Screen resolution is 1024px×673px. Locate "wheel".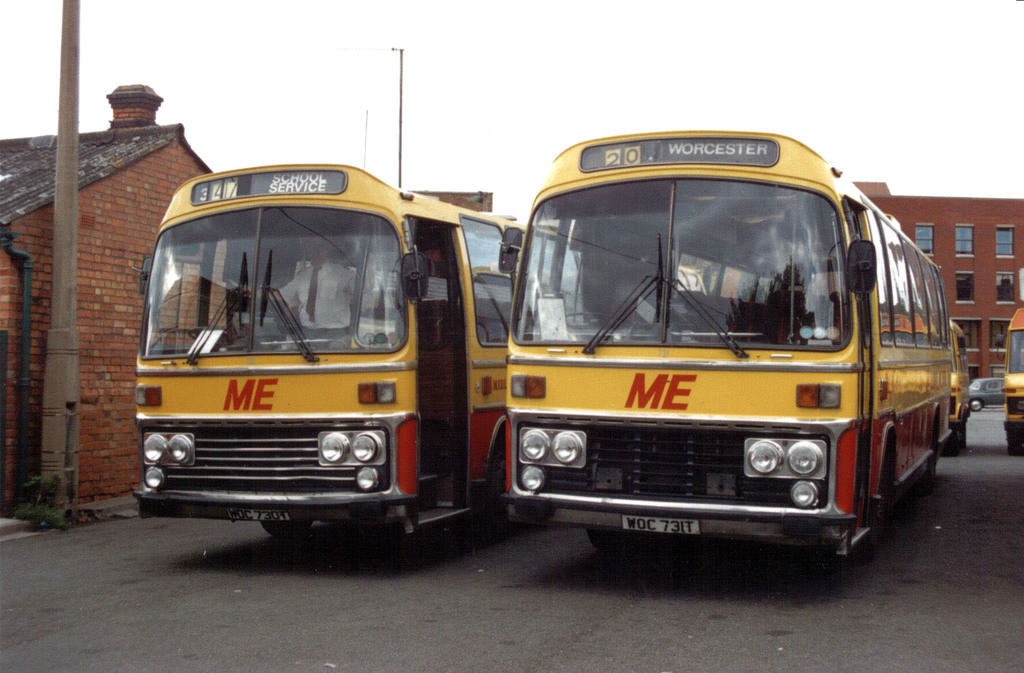
<bbox>950, 429, 960, 458</bbox>.
